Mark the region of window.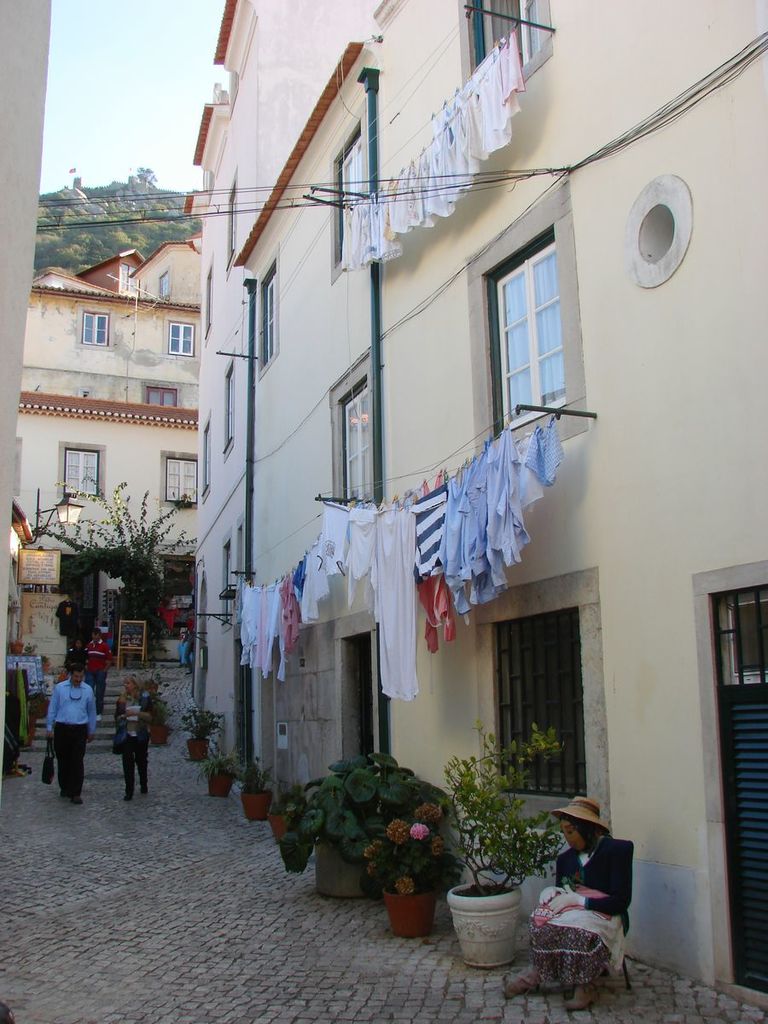
Region: (left=174, top=318, right=198, bottom=366).
